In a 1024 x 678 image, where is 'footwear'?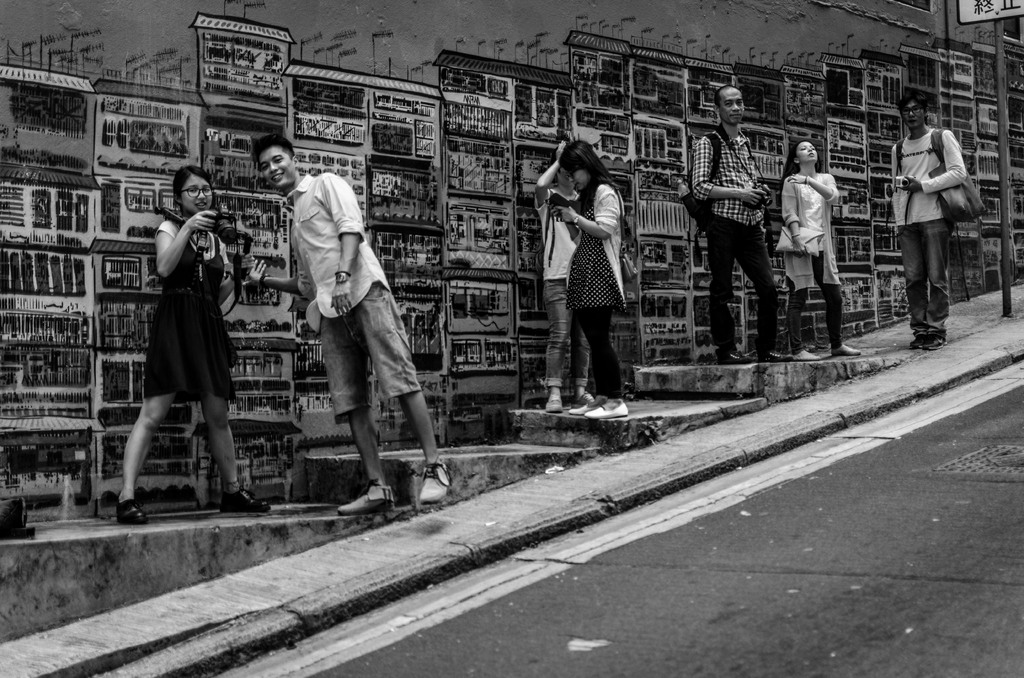
bbox=[922, 334, 945, 350].
